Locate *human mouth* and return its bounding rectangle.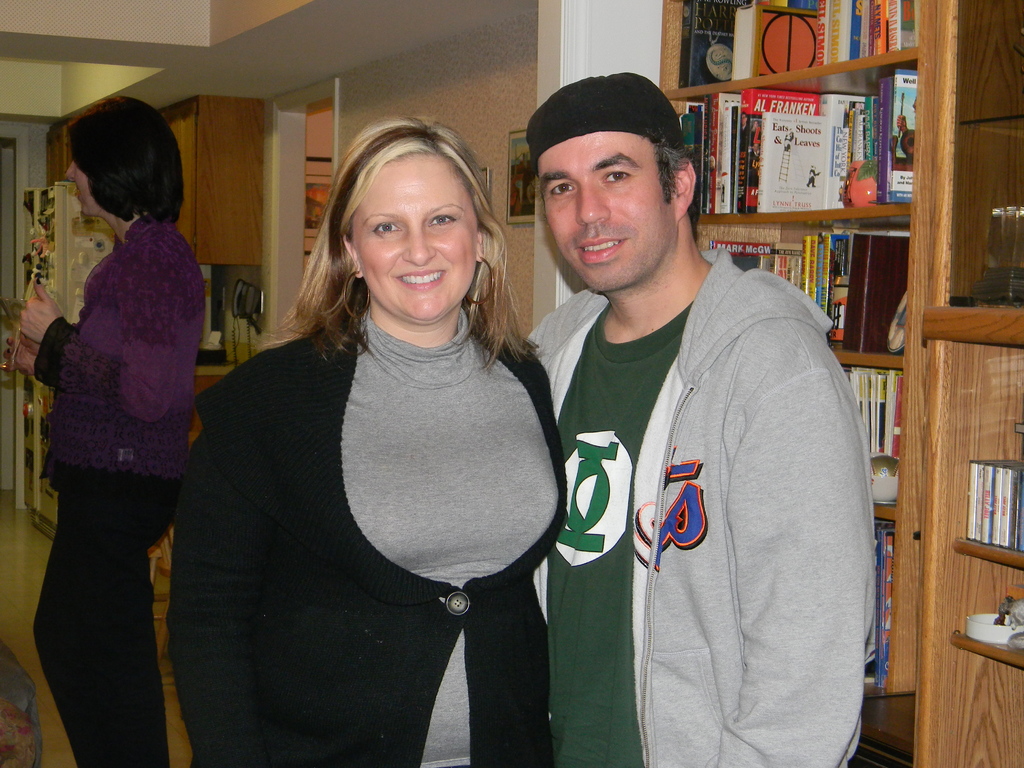
select_region(393, 271, 444, 291).
